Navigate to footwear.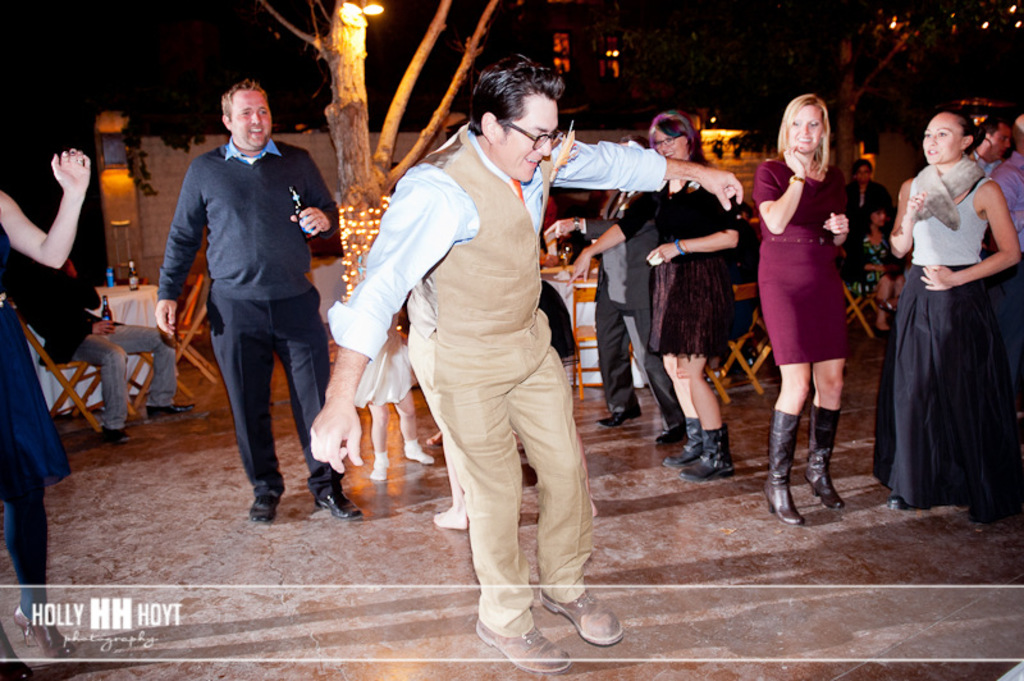
Navigation target: pyautogui.locateOnScreen(316, 490, 362, 516).
